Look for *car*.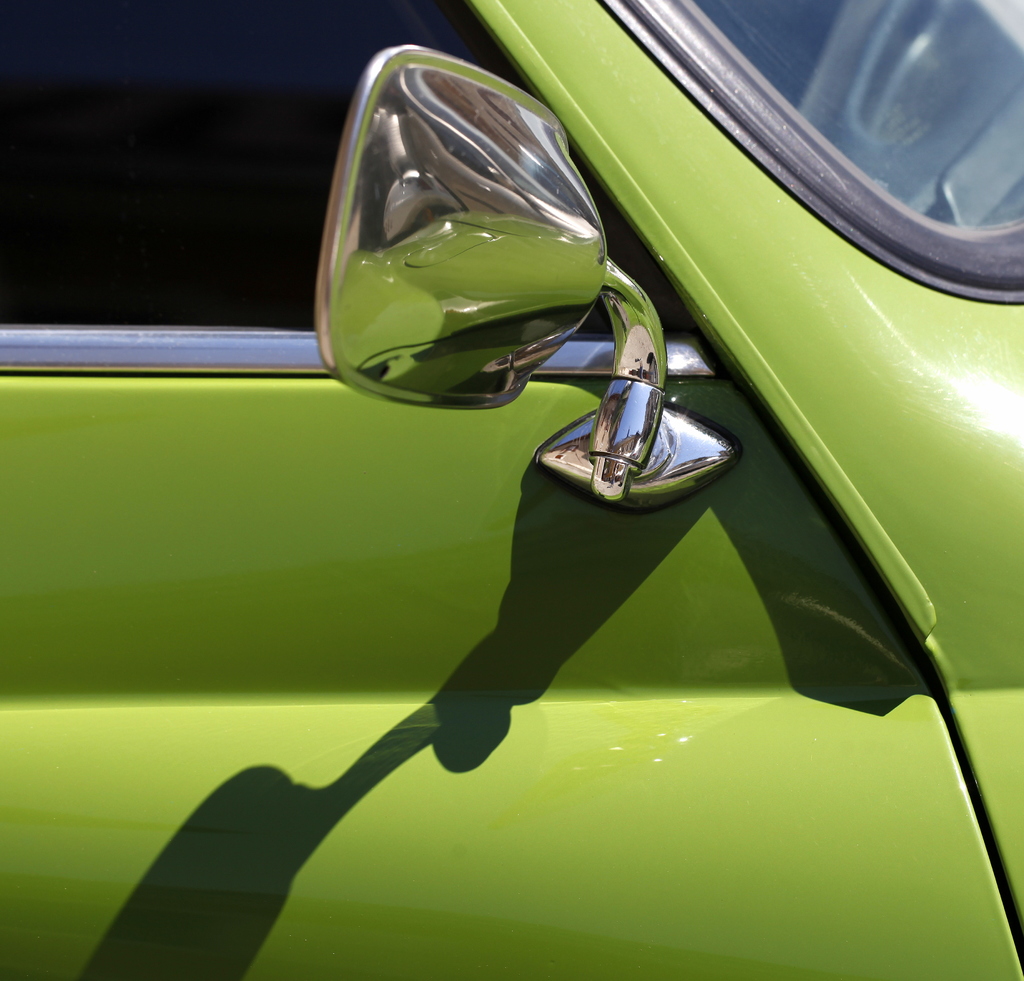
Found: (x1=0, y1=0, x2=1023, y2=980).
